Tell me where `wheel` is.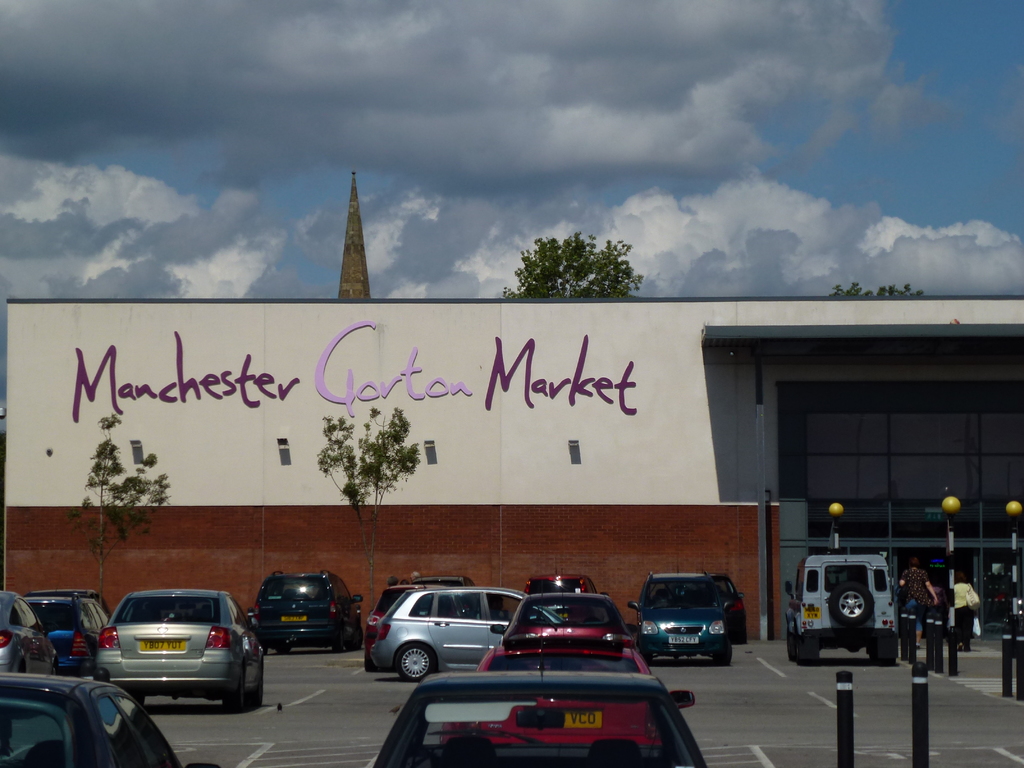
`wheel` is at rect(826, 576, 878, 628).
